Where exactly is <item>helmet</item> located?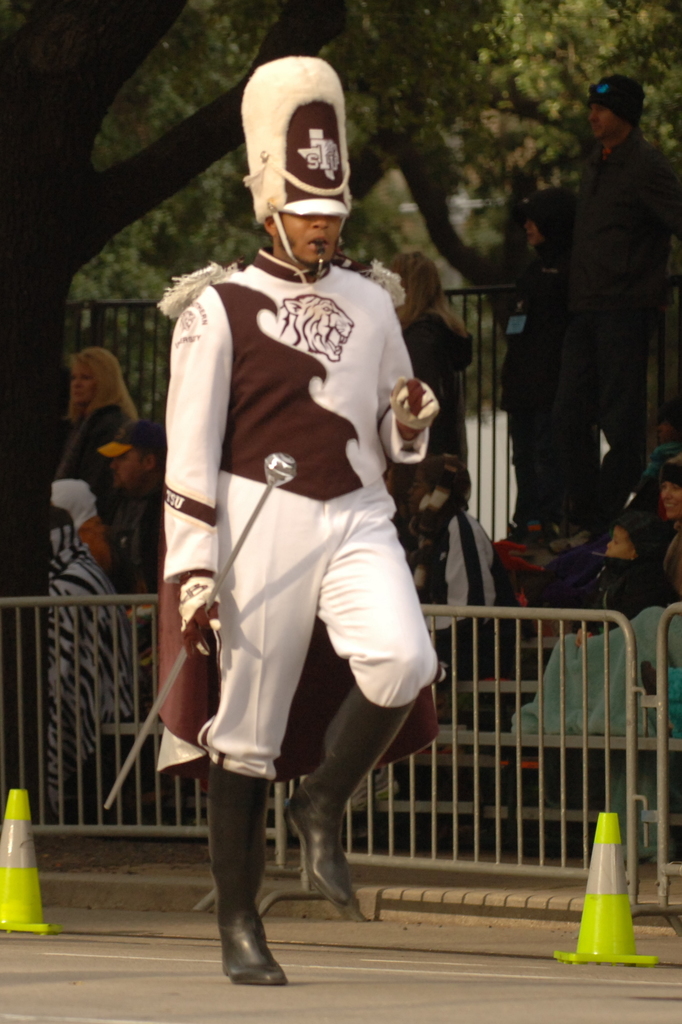
Its bounding box is 243:58:356:273.
